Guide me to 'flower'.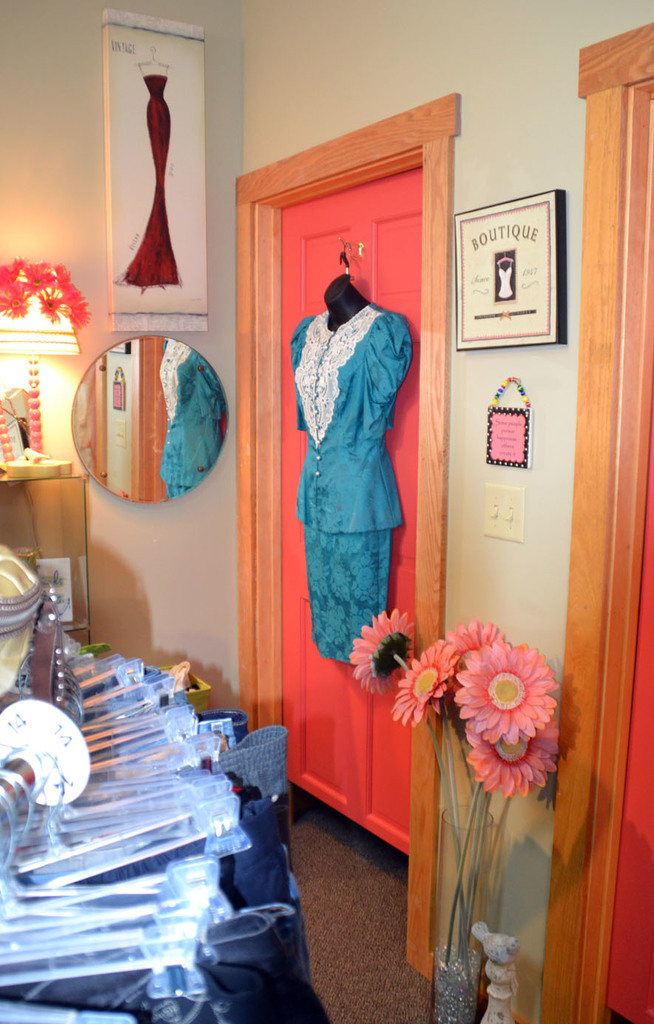
Guidance: crop(388, 636, 461, 722).
